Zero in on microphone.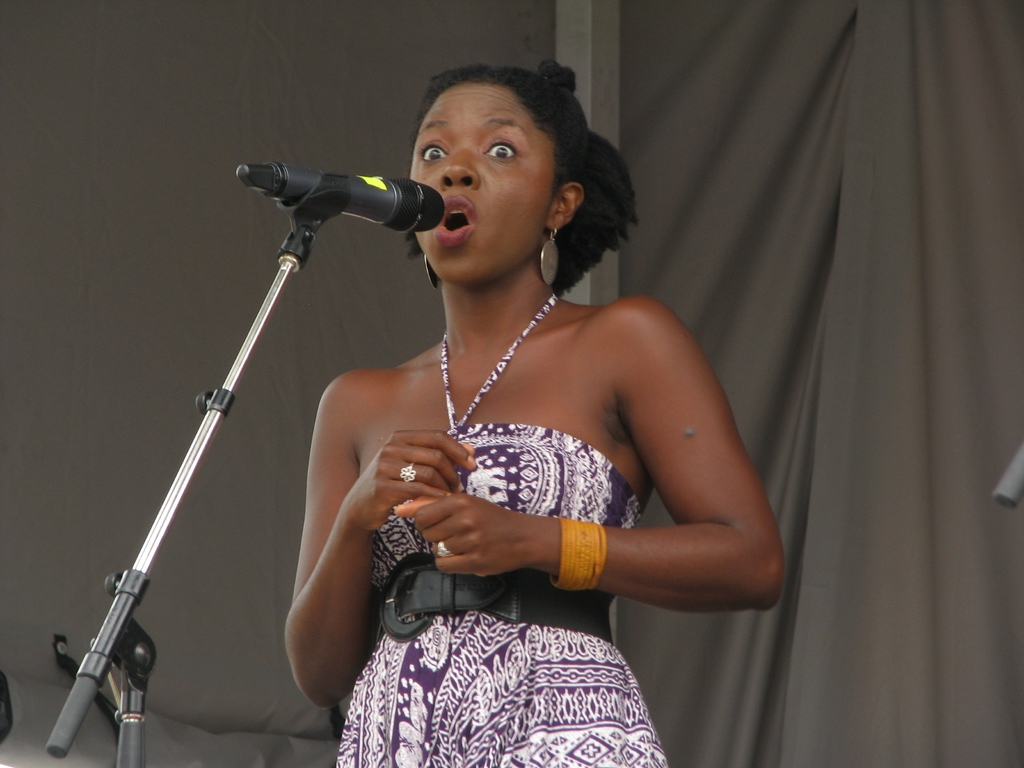
Zeroed in: 214:148:452:251.
